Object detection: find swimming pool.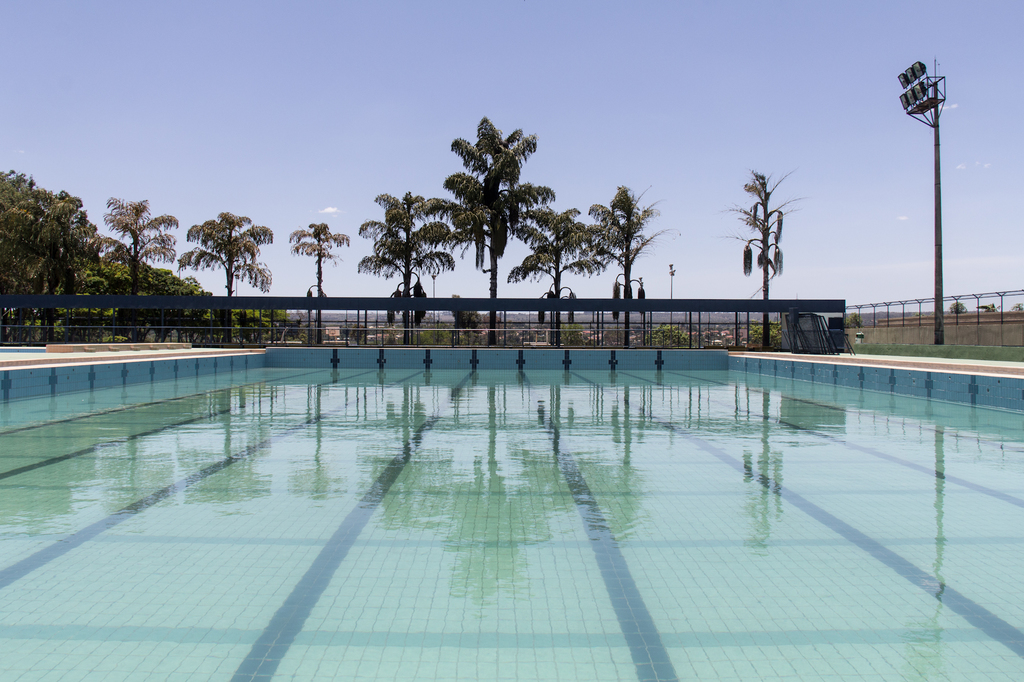
bbox(0, 346, 1020, 670).
